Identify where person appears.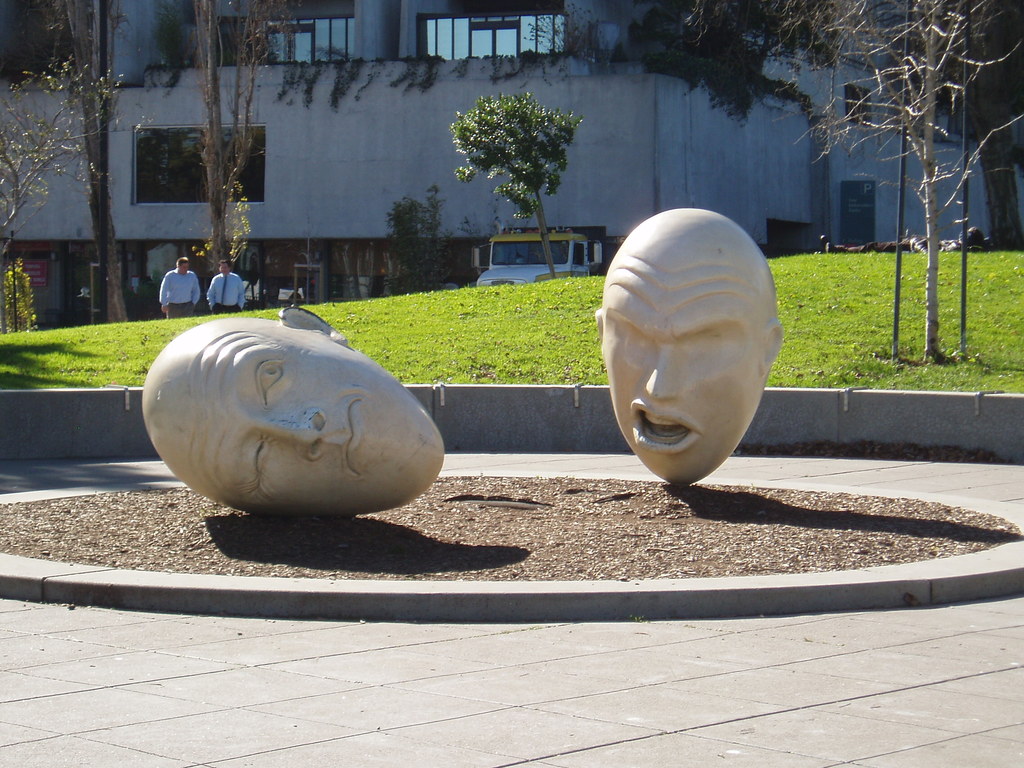
Appears at box=[157, 257, 200, 323].
